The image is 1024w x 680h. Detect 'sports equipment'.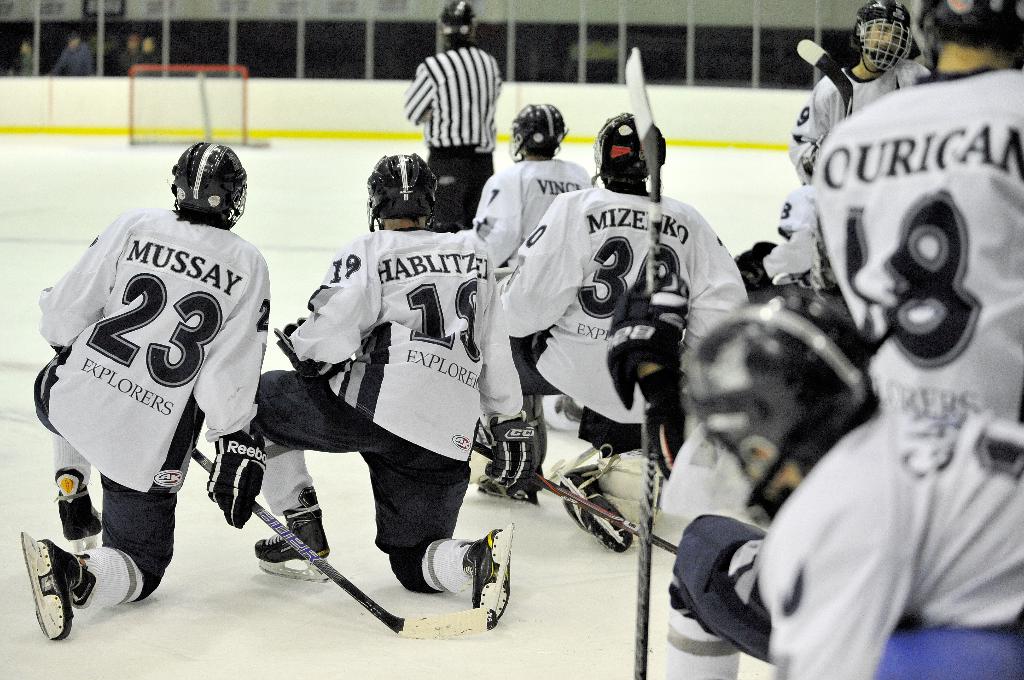
Detection: (591, 113, 665, 188).
